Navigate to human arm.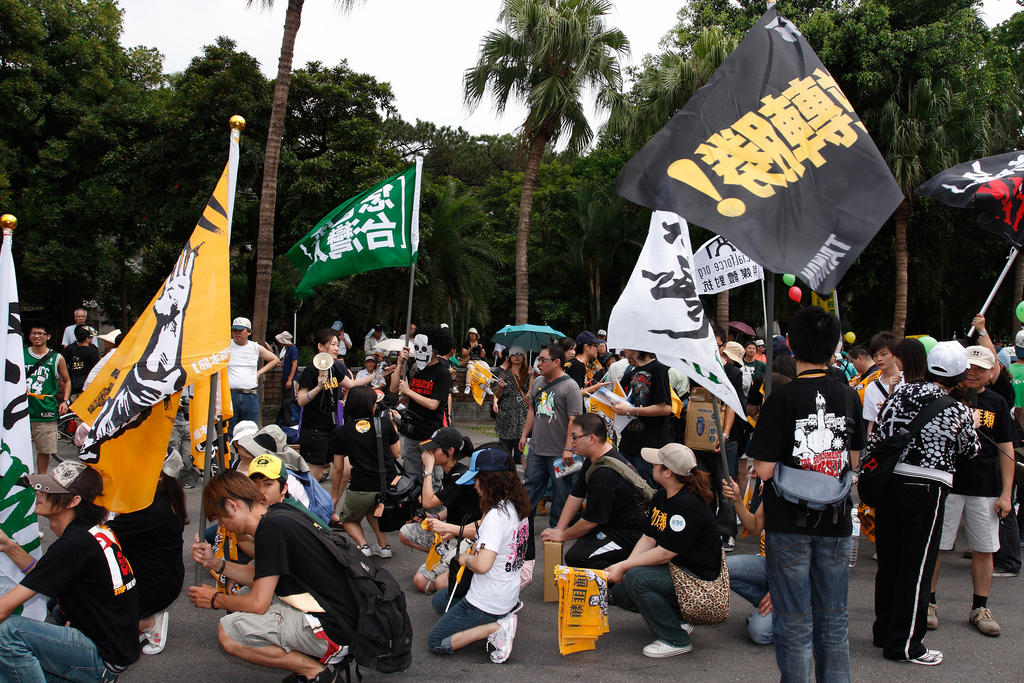
Navigation target: (x1=612, y1=377, x2=671, y2=417).
